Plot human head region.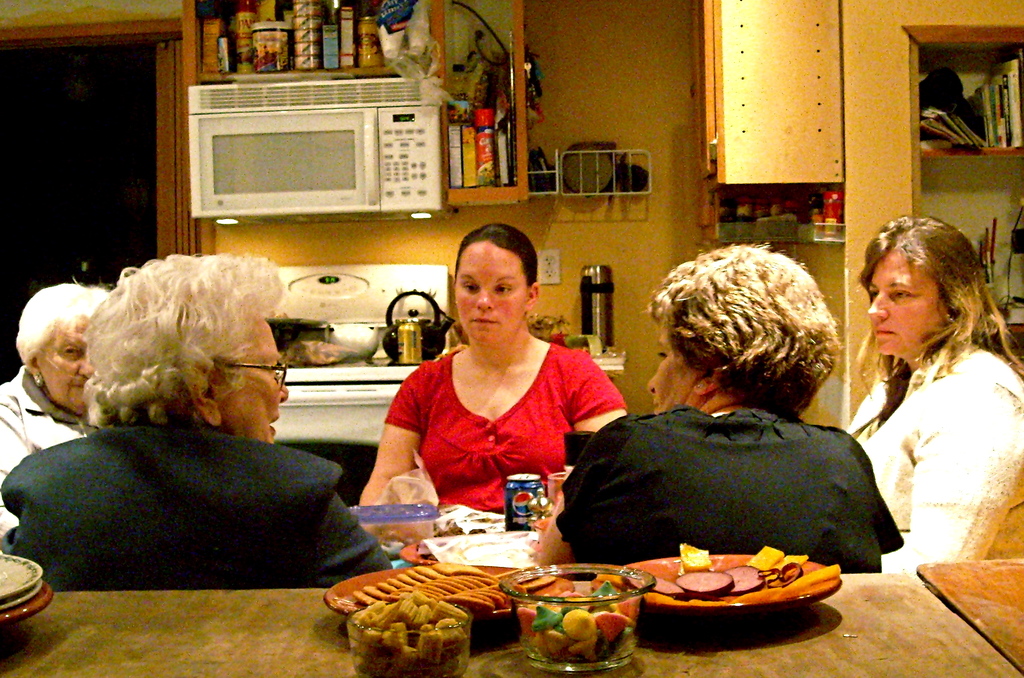
Plotted at 643,243,842,415.
